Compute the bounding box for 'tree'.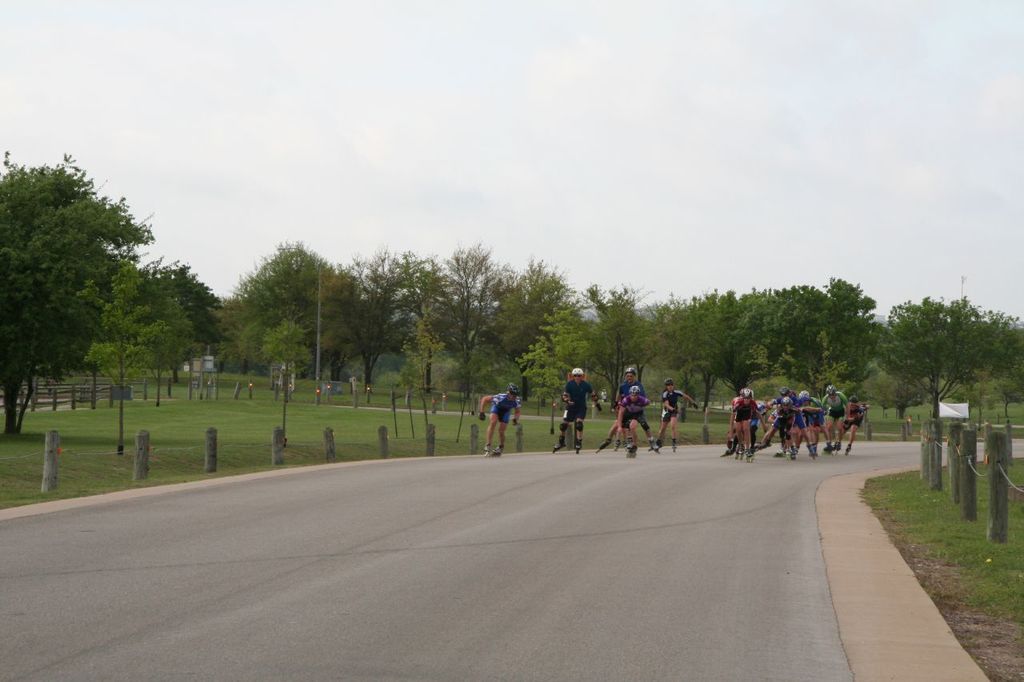
box=[890, 282, 992, 401].
